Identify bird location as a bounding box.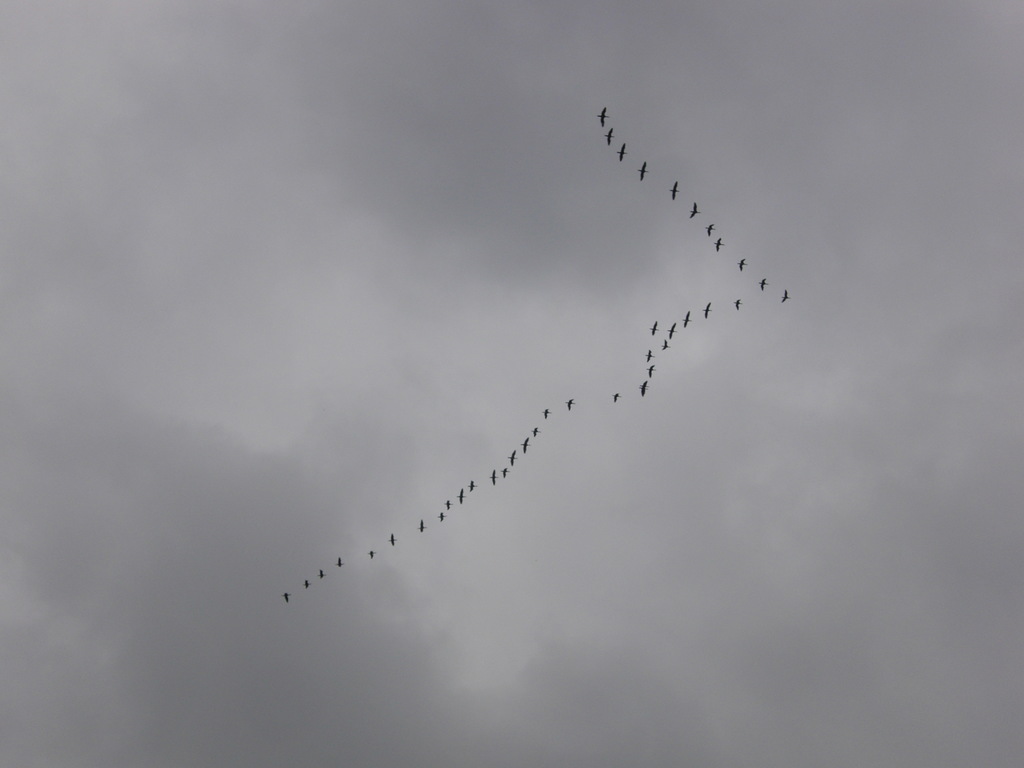
bbox=(506, 446, 519, 467).
